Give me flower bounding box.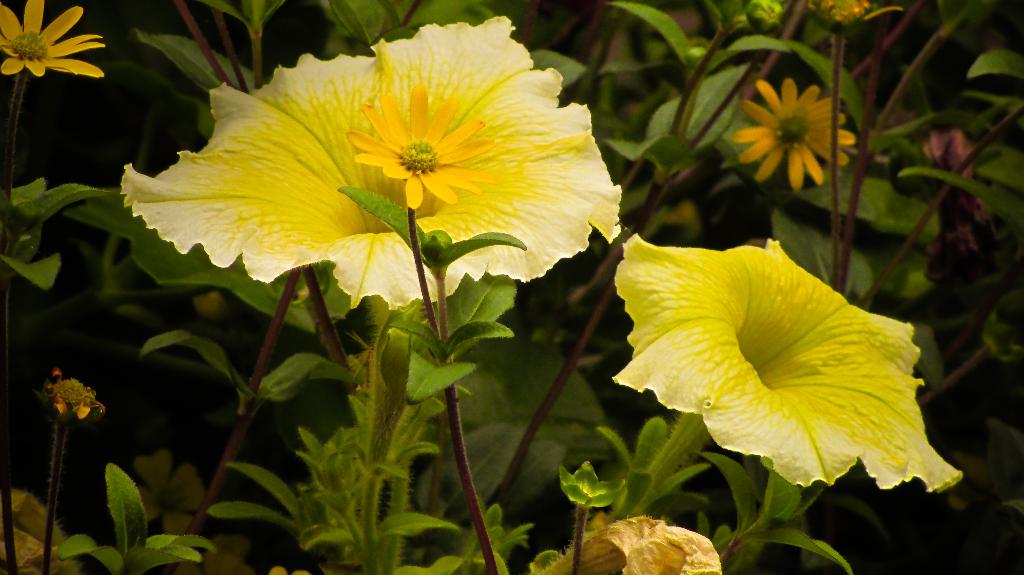
locate(557, 512, 717, 571).
